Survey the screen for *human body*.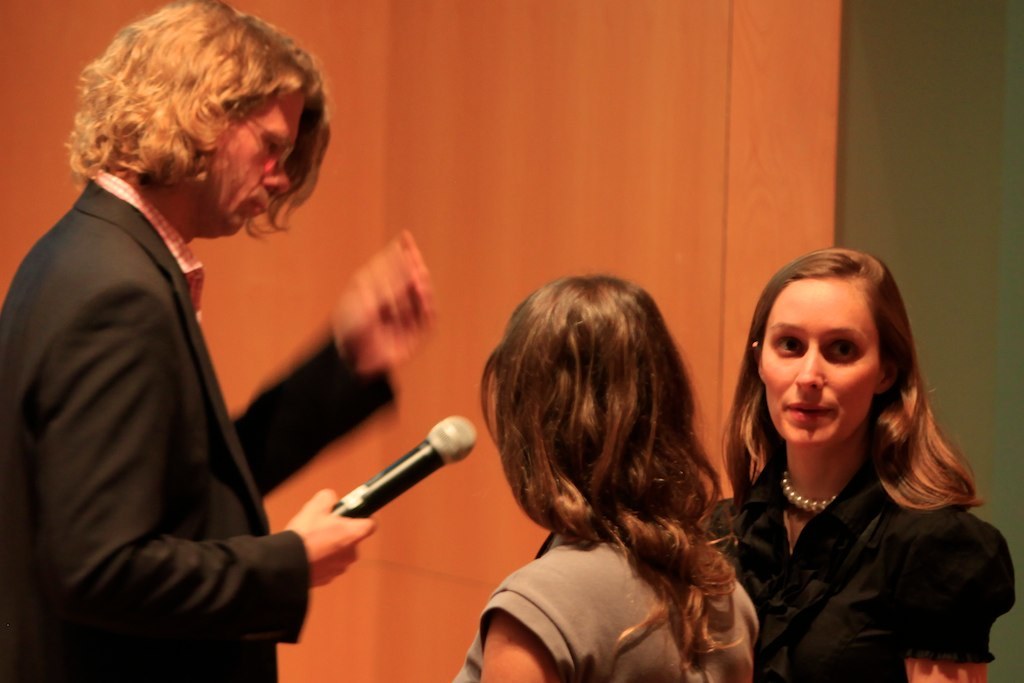
Survey found: (55,33,482,672).
